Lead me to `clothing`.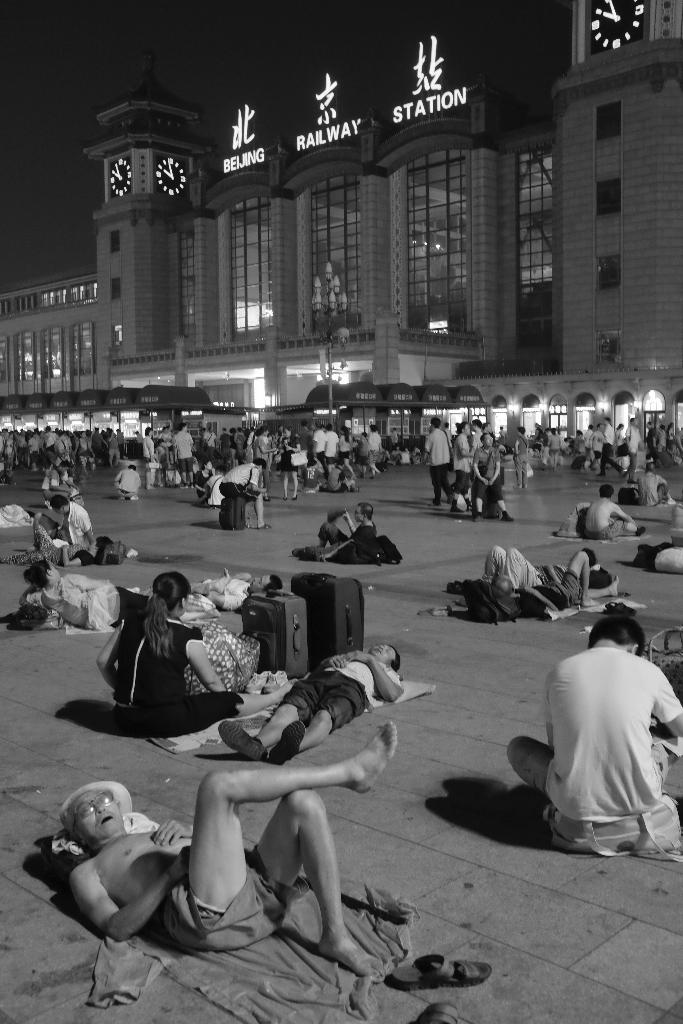
Lead to select_region(0, 520, 95, 565).
